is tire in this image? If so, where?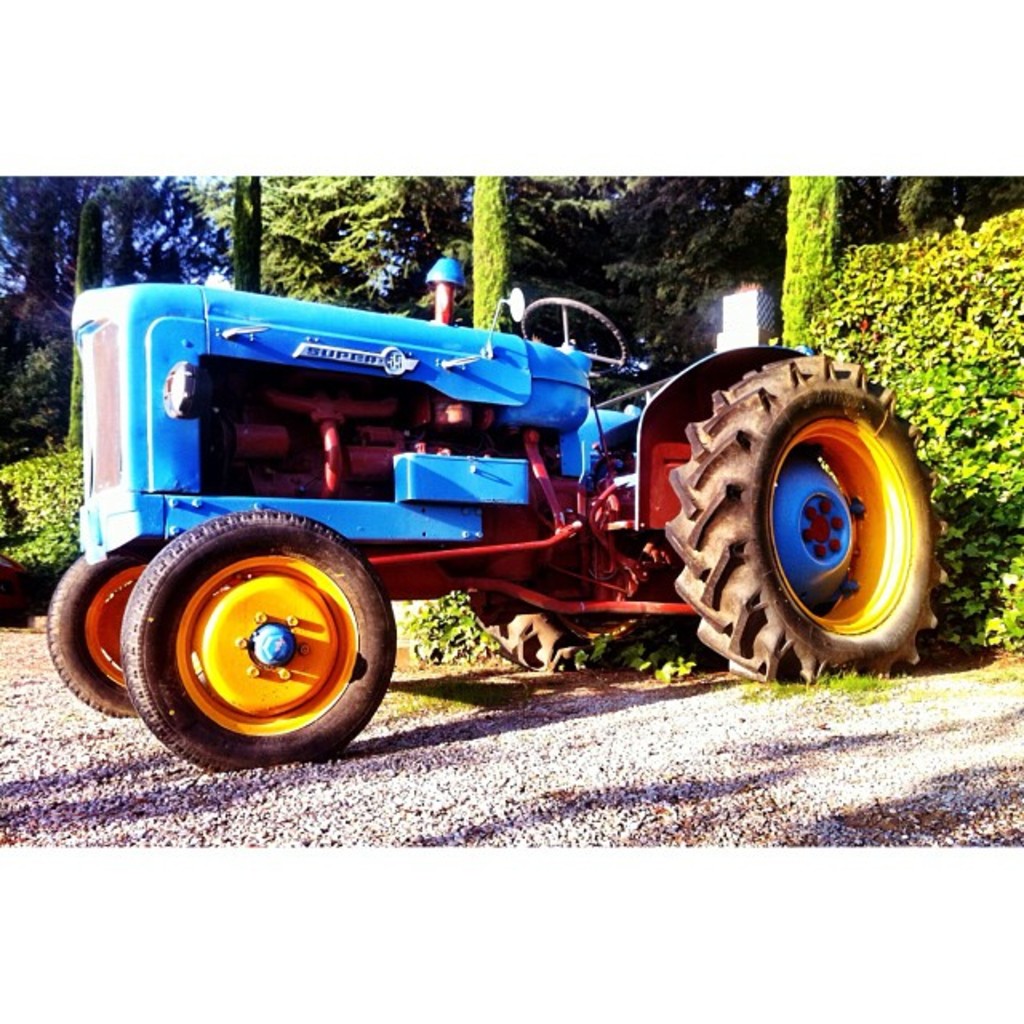
Yes, at (469,454,675,674).
